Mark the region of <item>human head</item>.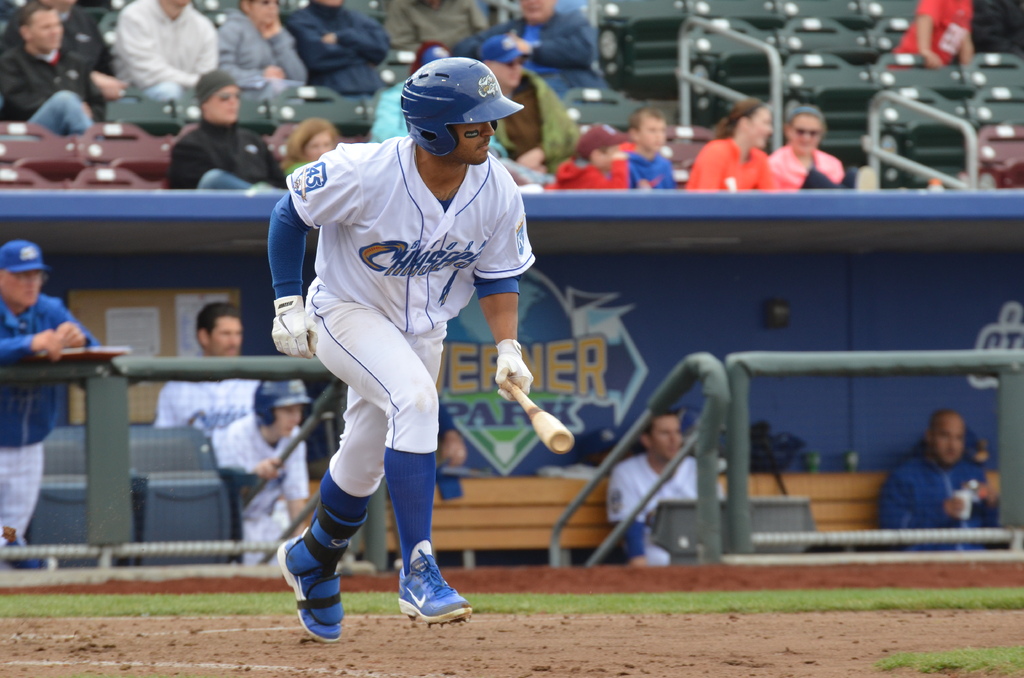
Region: bbox=[157, 0, 194, 13].
